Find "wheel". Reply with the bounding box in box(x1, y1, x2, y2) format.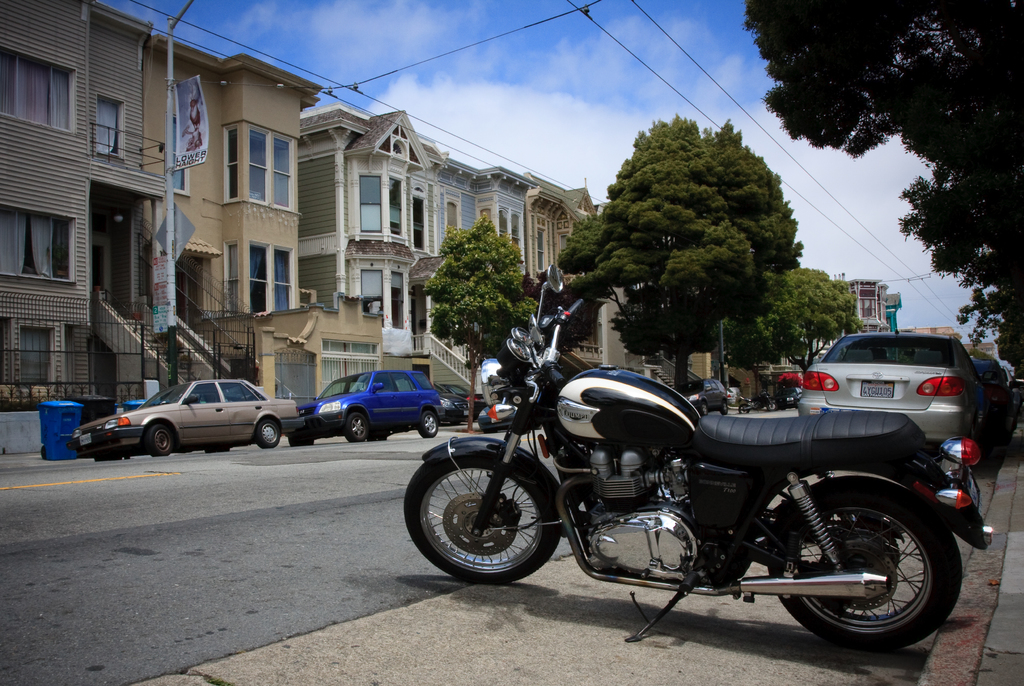
box(766, 401, 776, 410).
